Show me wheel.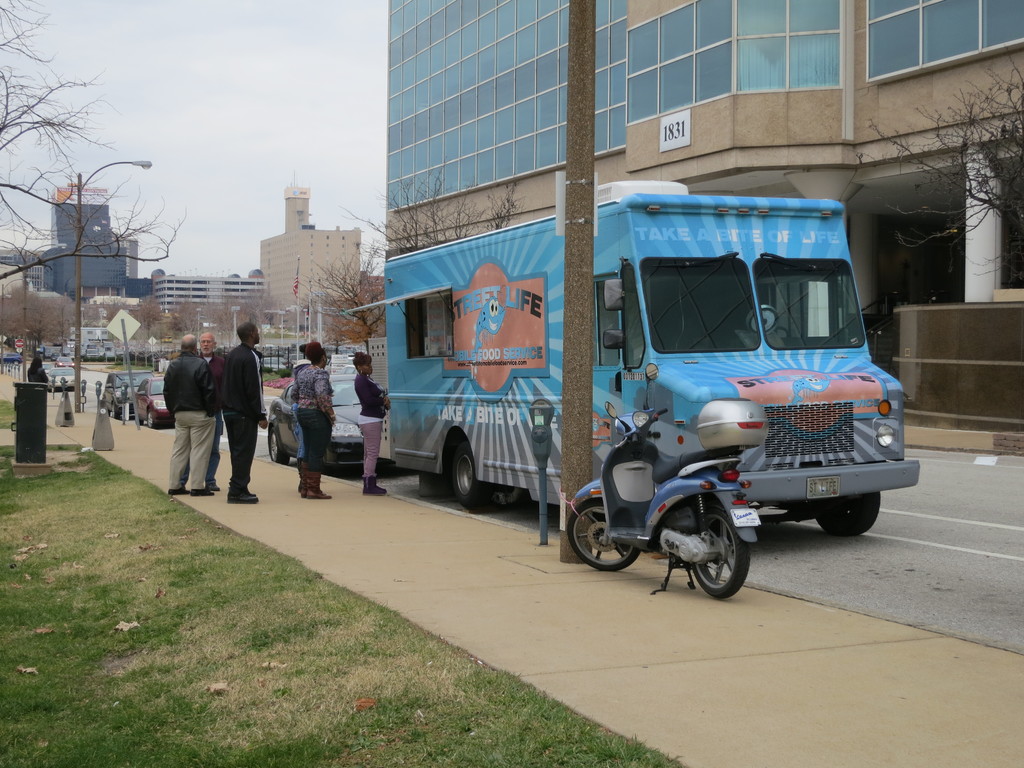
wheel is here: {"x1": 269, "y1": 414, "x2": 299, "y2": 471}.
